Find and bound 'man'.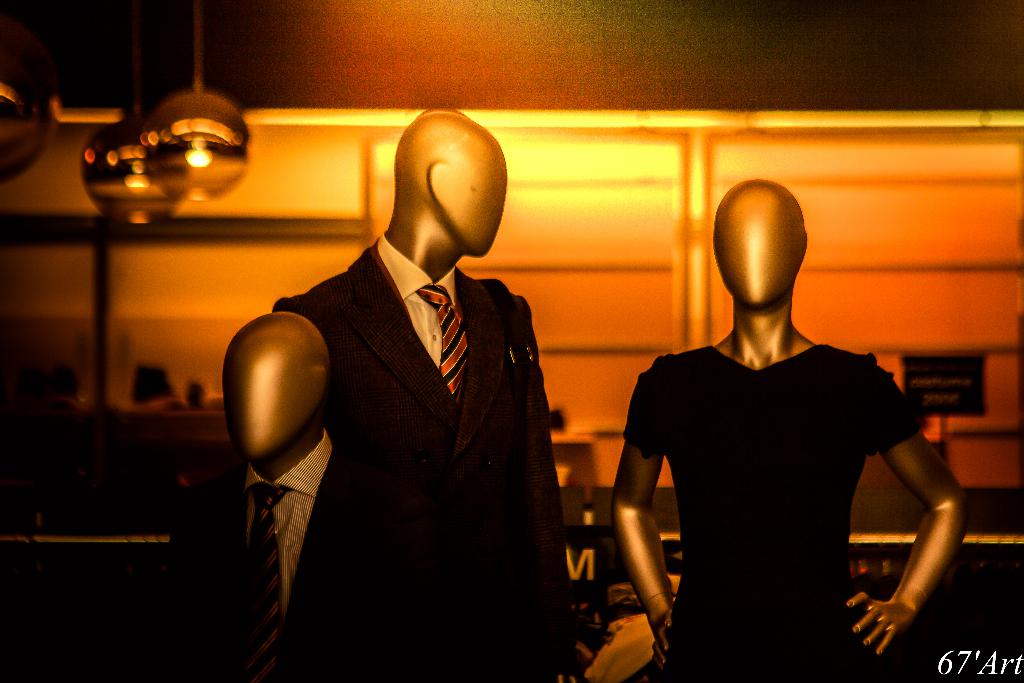
Bound: detection(276, 110, 574, 680).
